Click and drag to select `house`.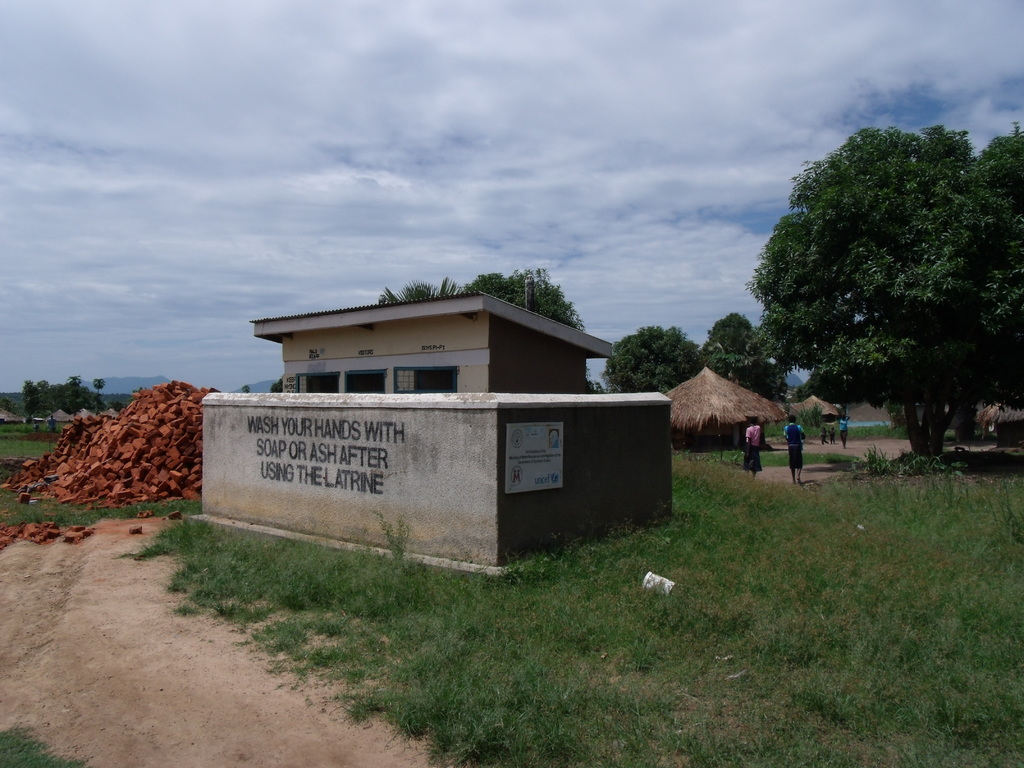
Selection: {"x1": 188, "y1": 291, "x2": 674, "y2": 590}.
